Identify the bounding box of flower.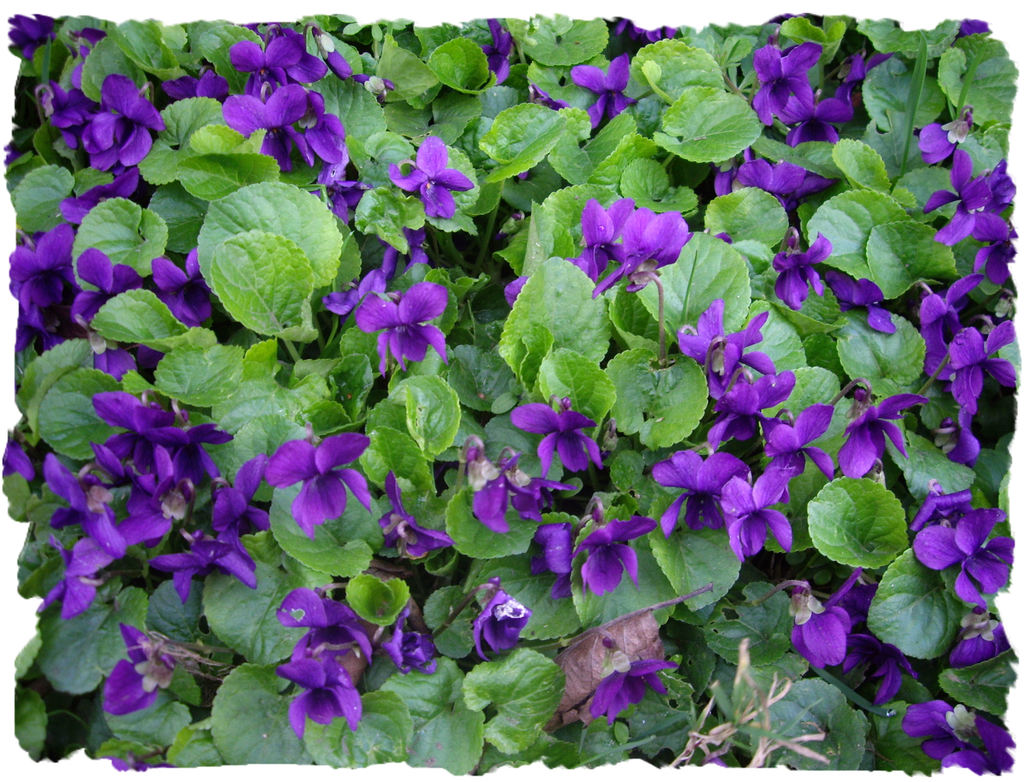
{"left": 900, "top": 698, "right": 1013, "bottom": 774}.
